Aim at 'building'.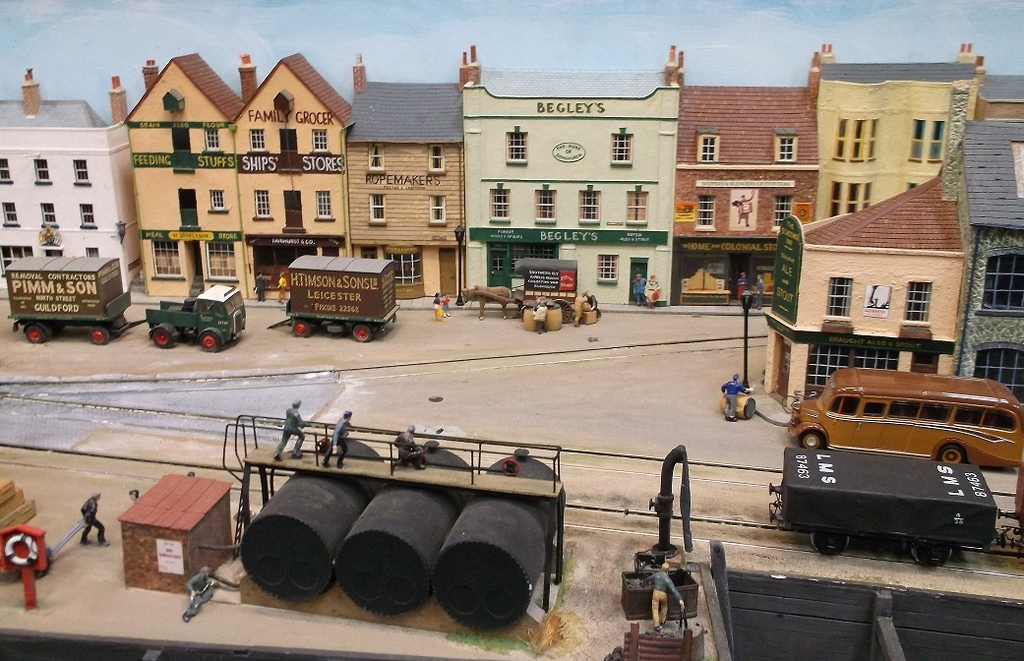
Aimed at 113,474,237,596.
